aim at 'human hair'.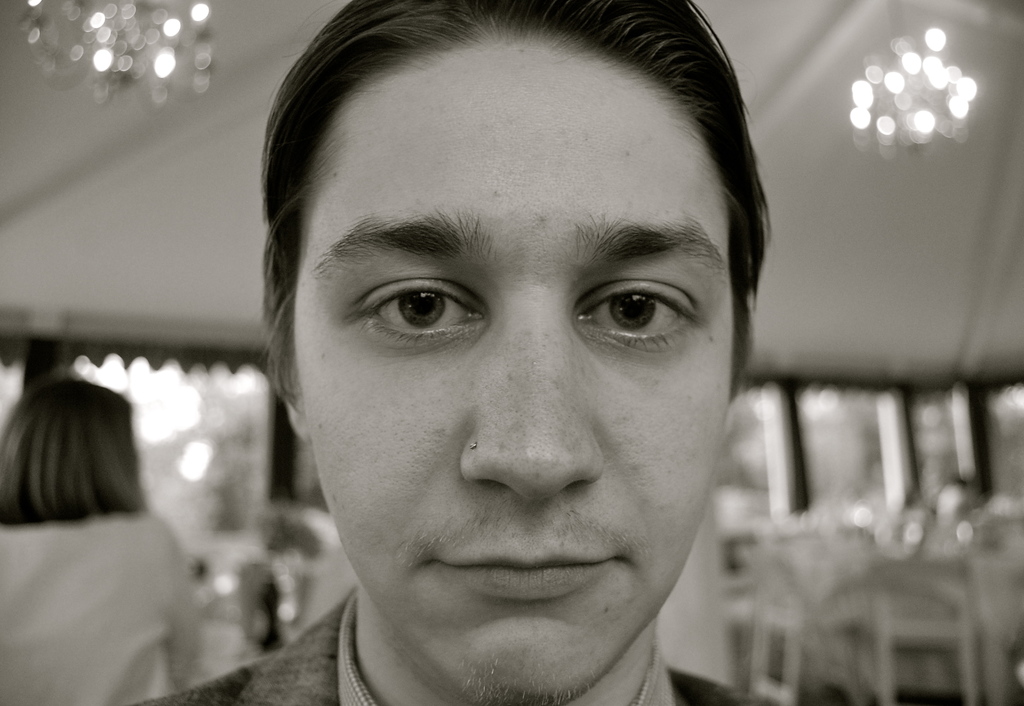
Aimed at pyautogui.locateOnScreen(261, 0, 776, 404).
